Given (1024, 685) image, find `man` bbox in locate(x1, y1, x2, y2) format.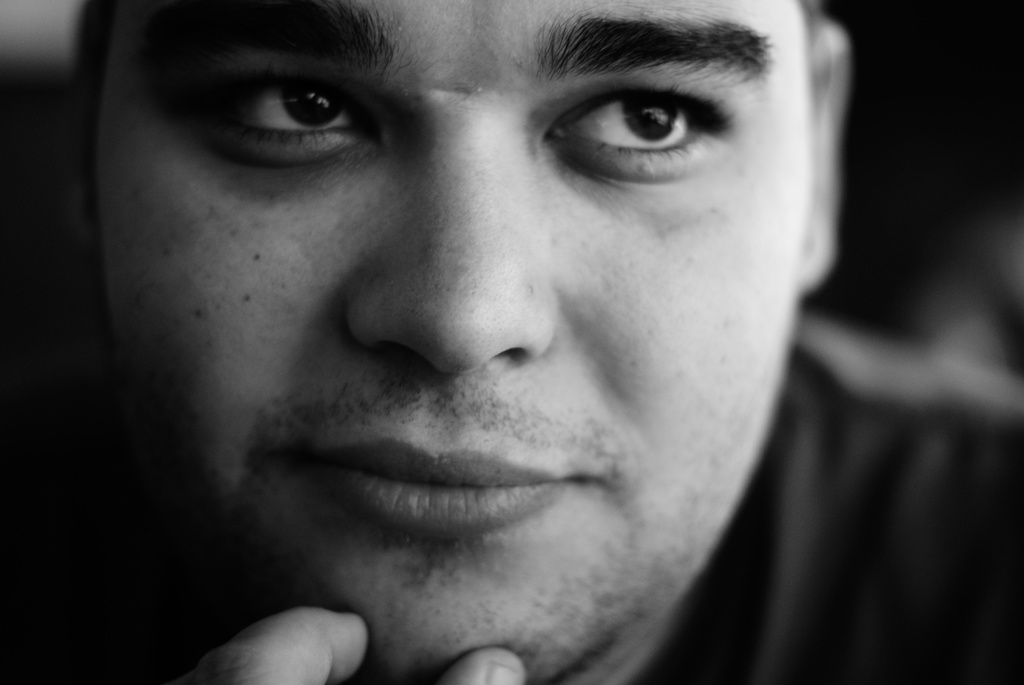
locate(13, 0, 983, 677).
